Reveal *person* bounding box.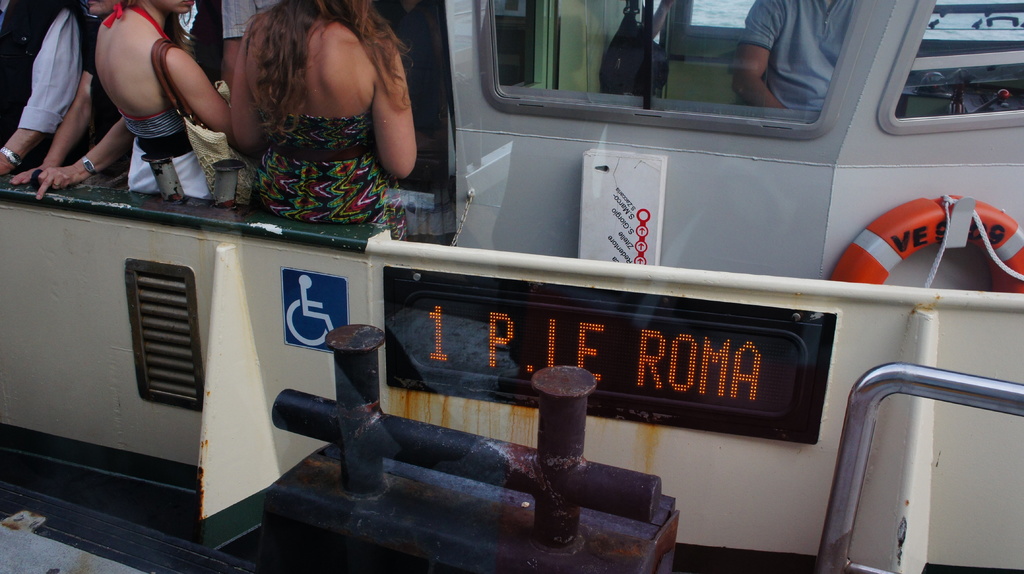
Revealed: left=10, top=0, right=130, bottom=197.
